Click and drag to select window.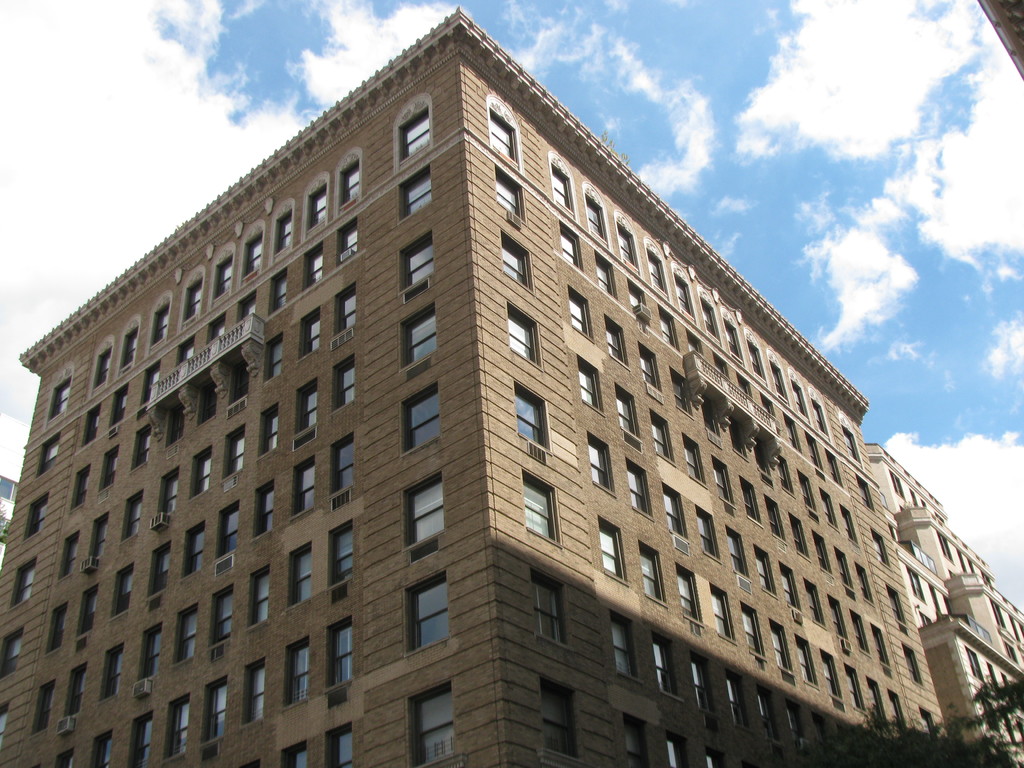
Selection: 61:537:74:574.
